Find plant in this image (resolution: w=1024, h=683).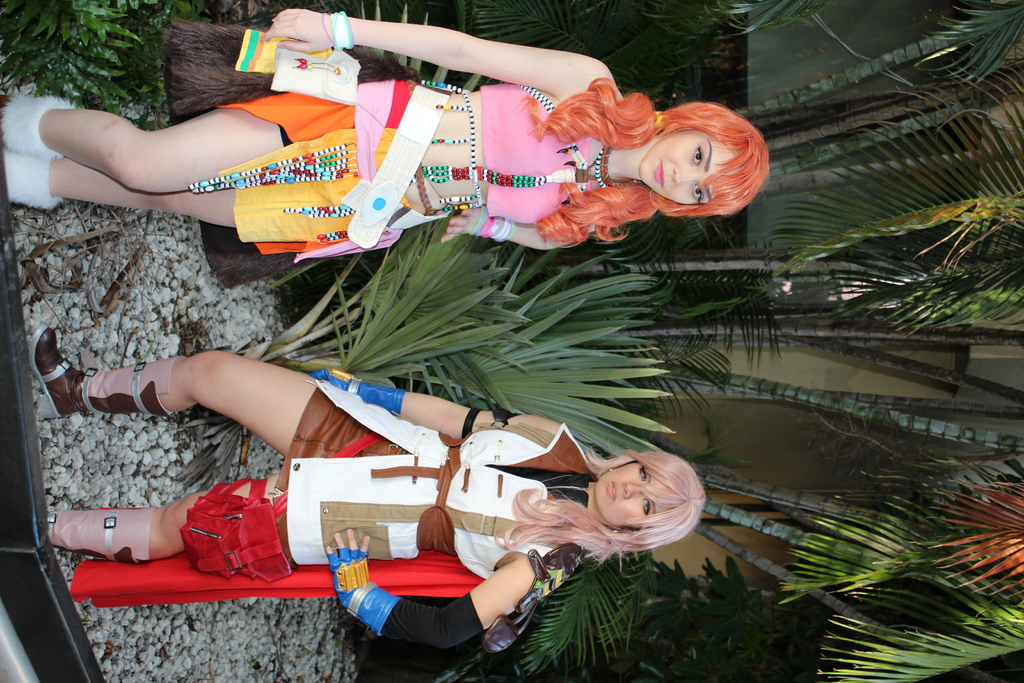
242/209/677/464.
